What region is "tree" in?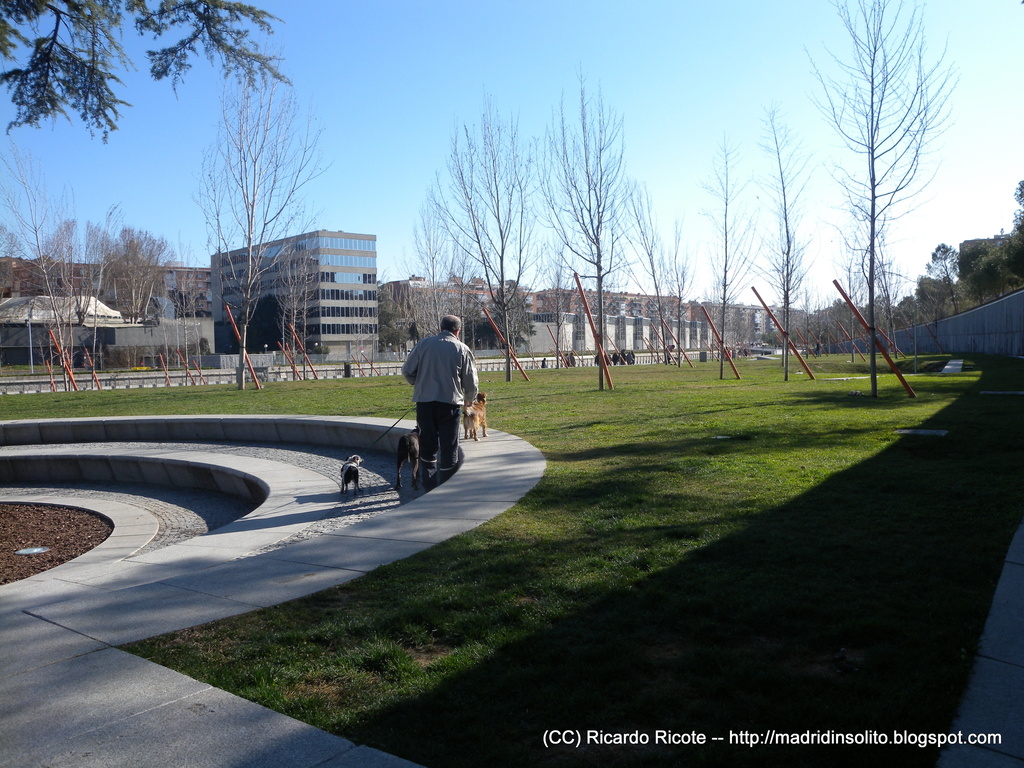
[609, 163, 685, 372].
